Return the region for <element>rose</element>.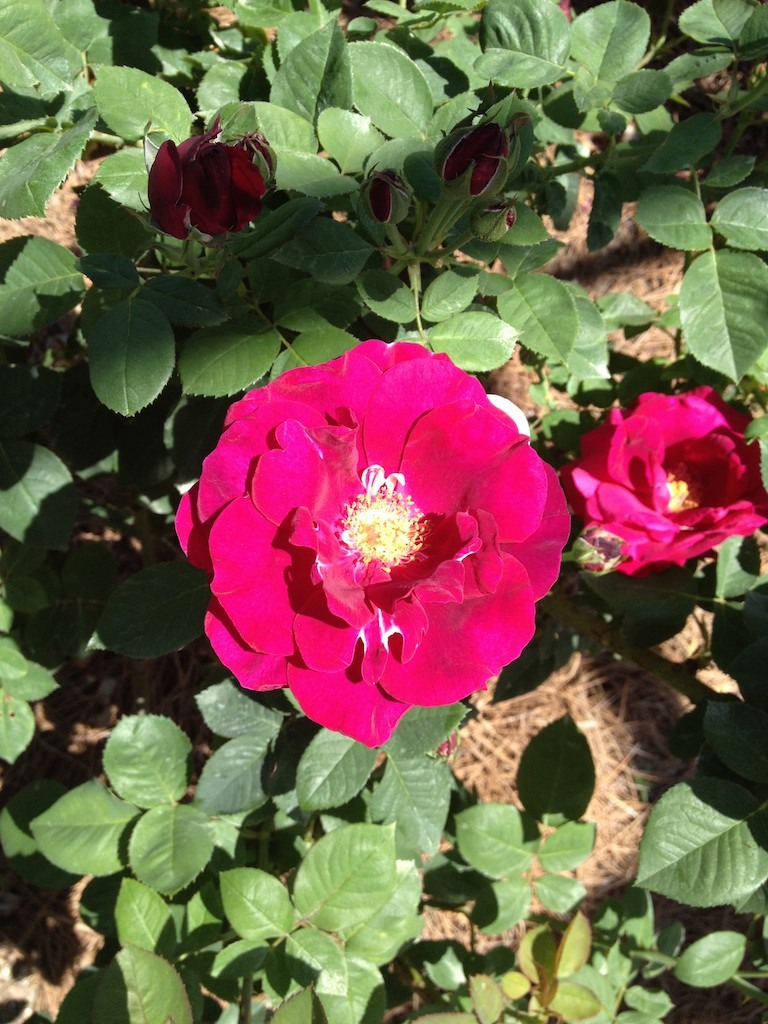
left=560, top=381, right=767, bottom=576.
